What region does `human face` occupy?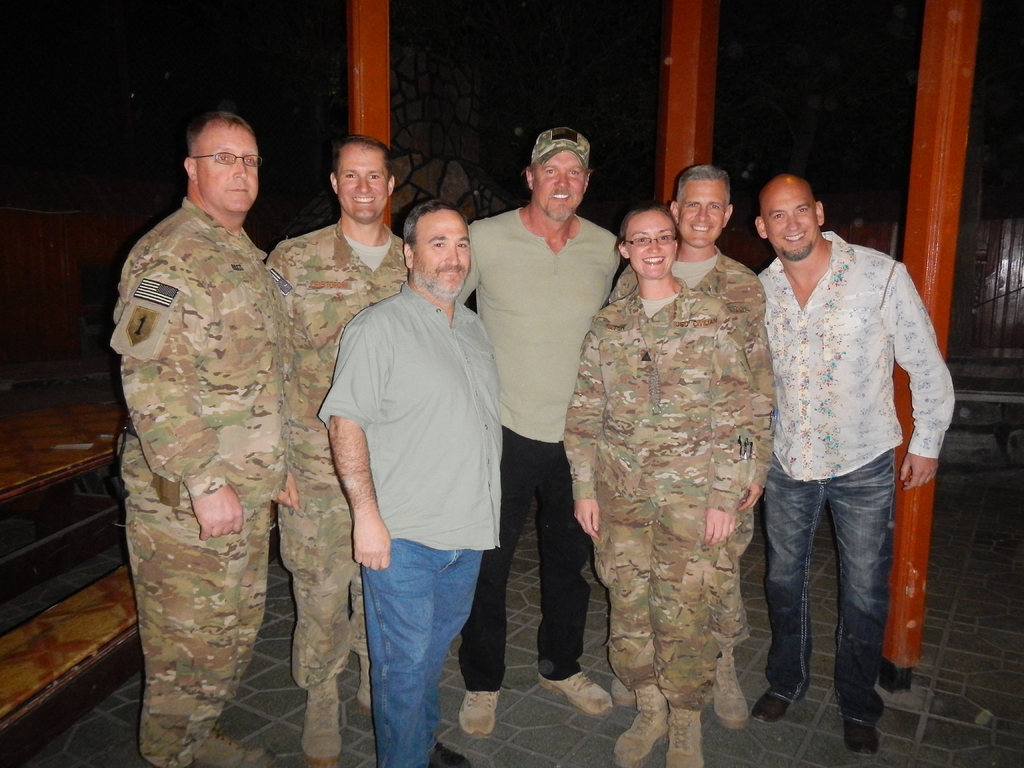
(418, 208, 470, 295).
